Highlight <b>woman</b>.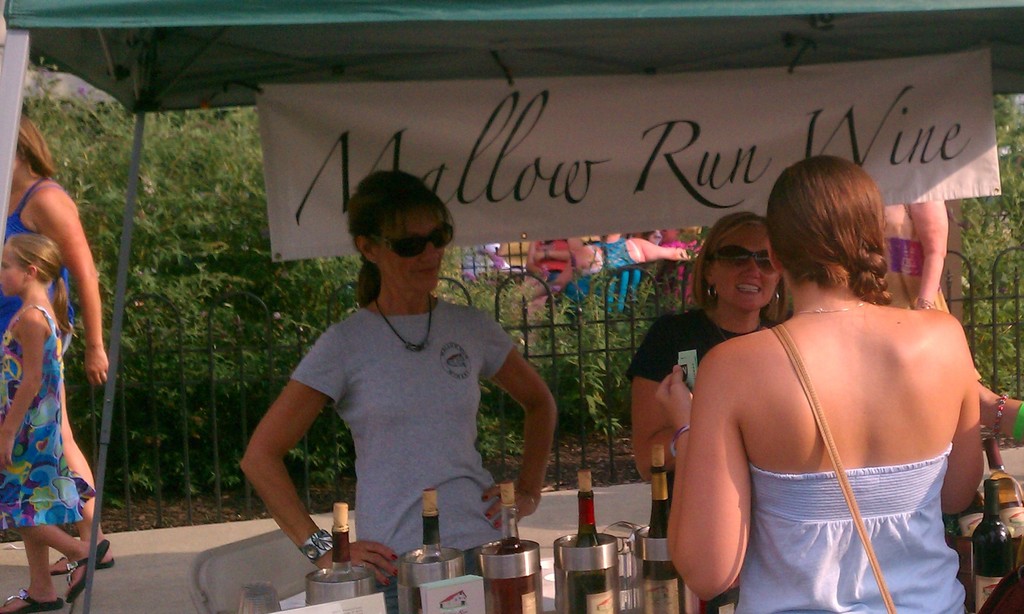
Highlighted region: 239/168/553/588.
